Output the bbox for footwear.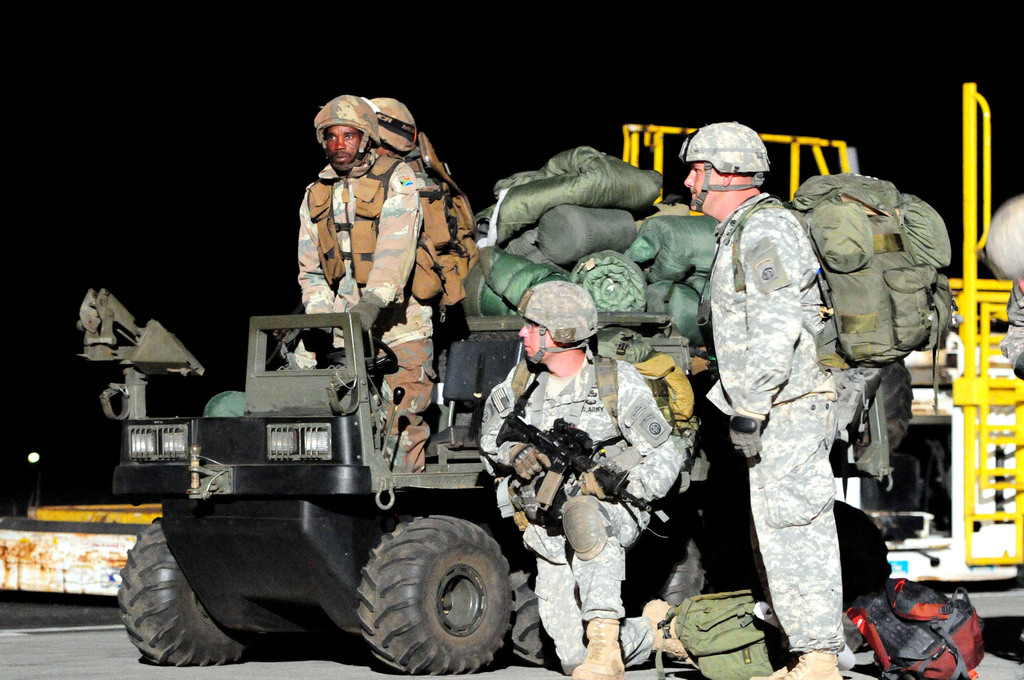
[x1=572, y1=616, x2=625, y2=679].
